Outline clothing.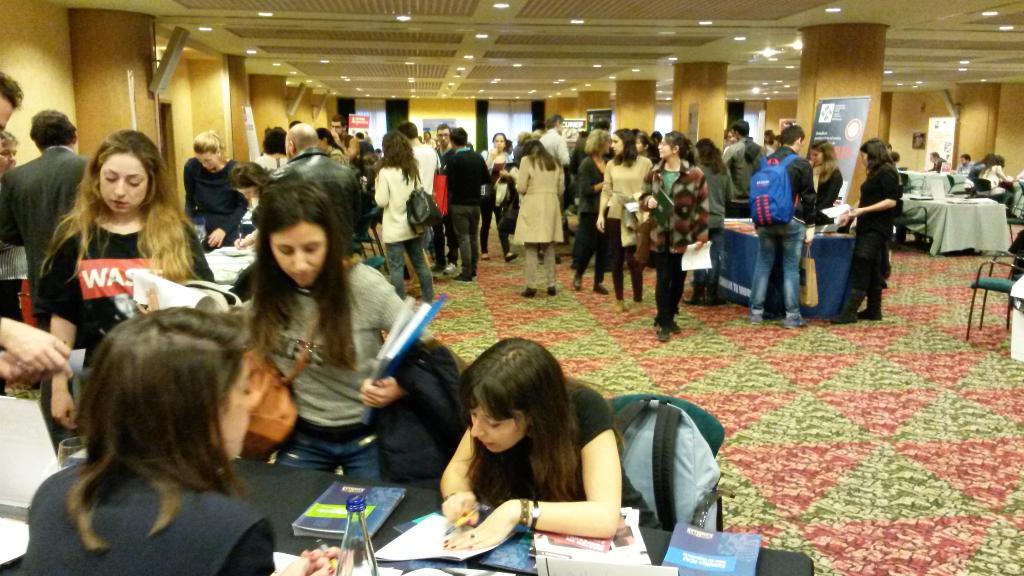
Outline: crop(604, 159, 664, 297).
